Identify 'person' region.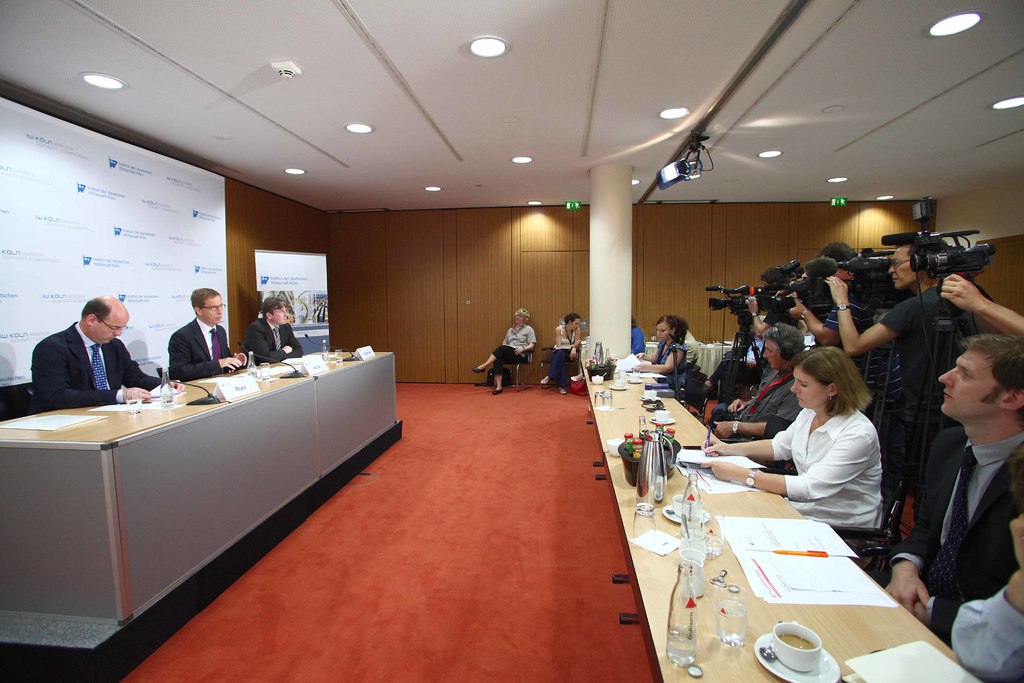
Region: bbox=[170, 286, 248, 382].
